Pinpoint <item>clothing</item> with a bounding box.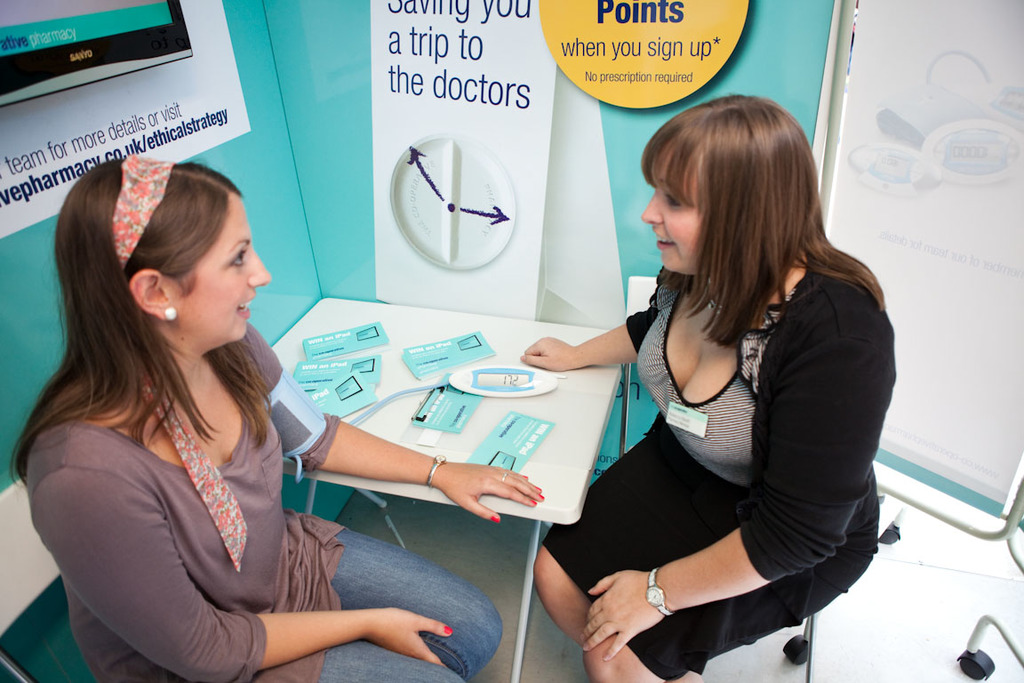
select_region(21, 320, 508, 682).
